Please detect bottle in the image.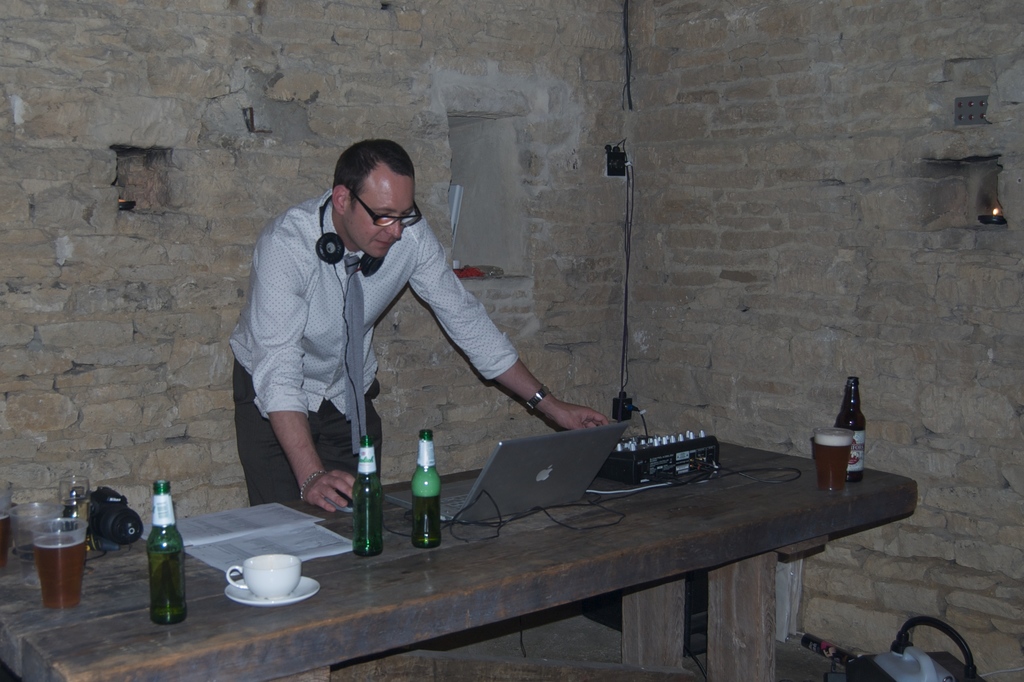
(132, 507, 190, 619).
